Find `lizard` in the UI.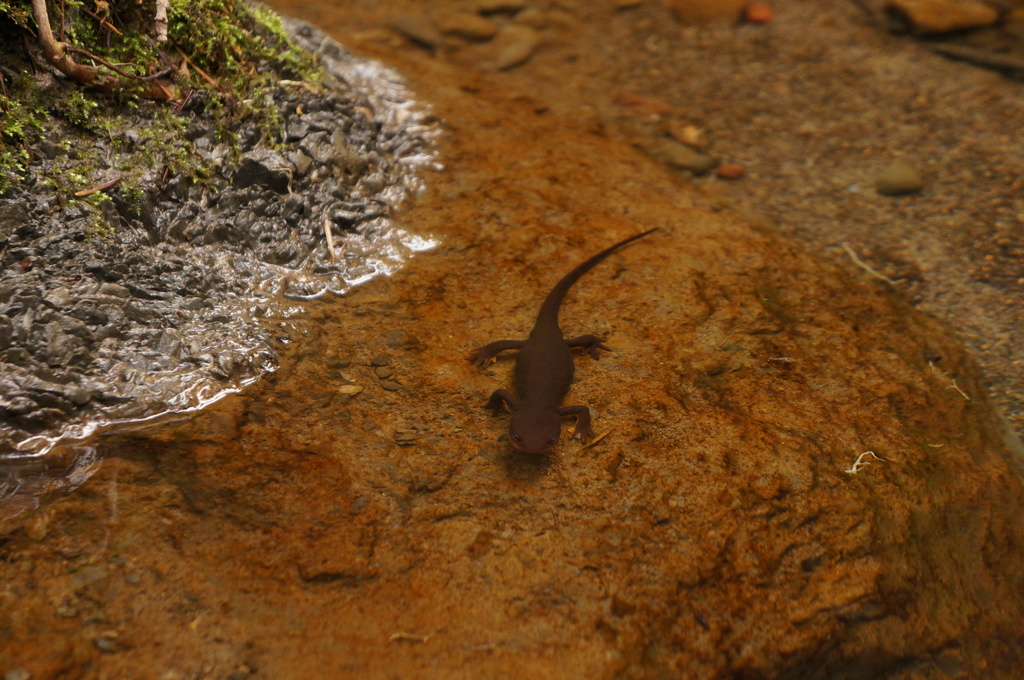
UI element at {"x1": 475, "y1": 218, "x2": 655, "y2": 470}.
